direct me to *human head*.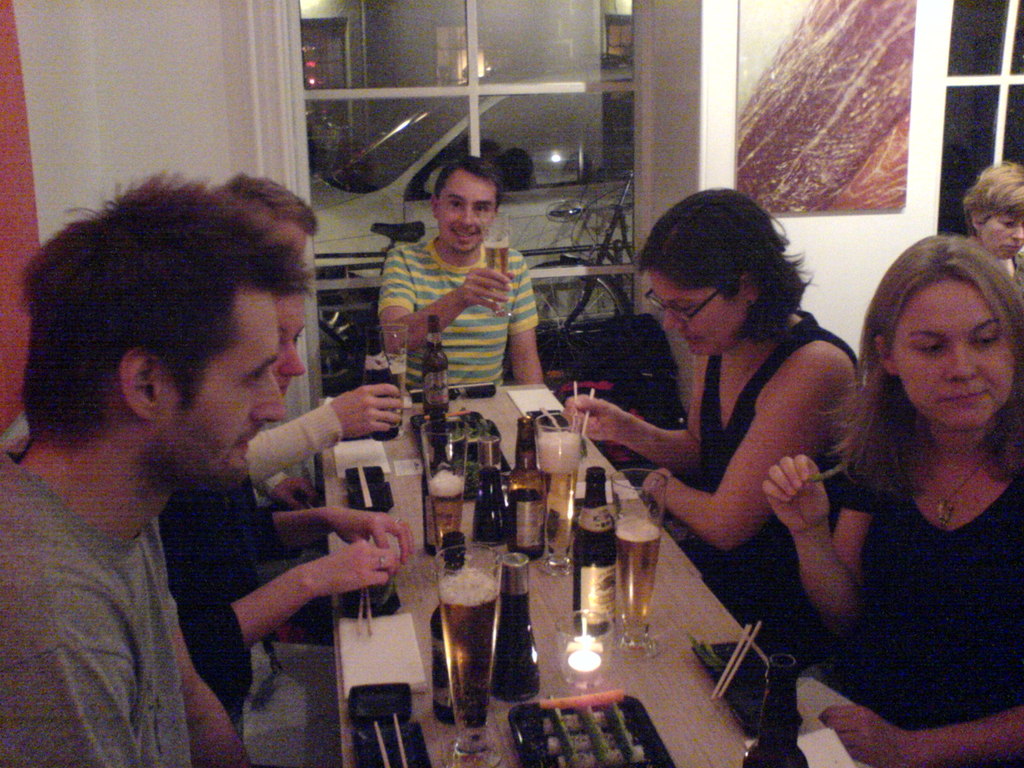
Direction: <box>431,157,514,254</box>.
